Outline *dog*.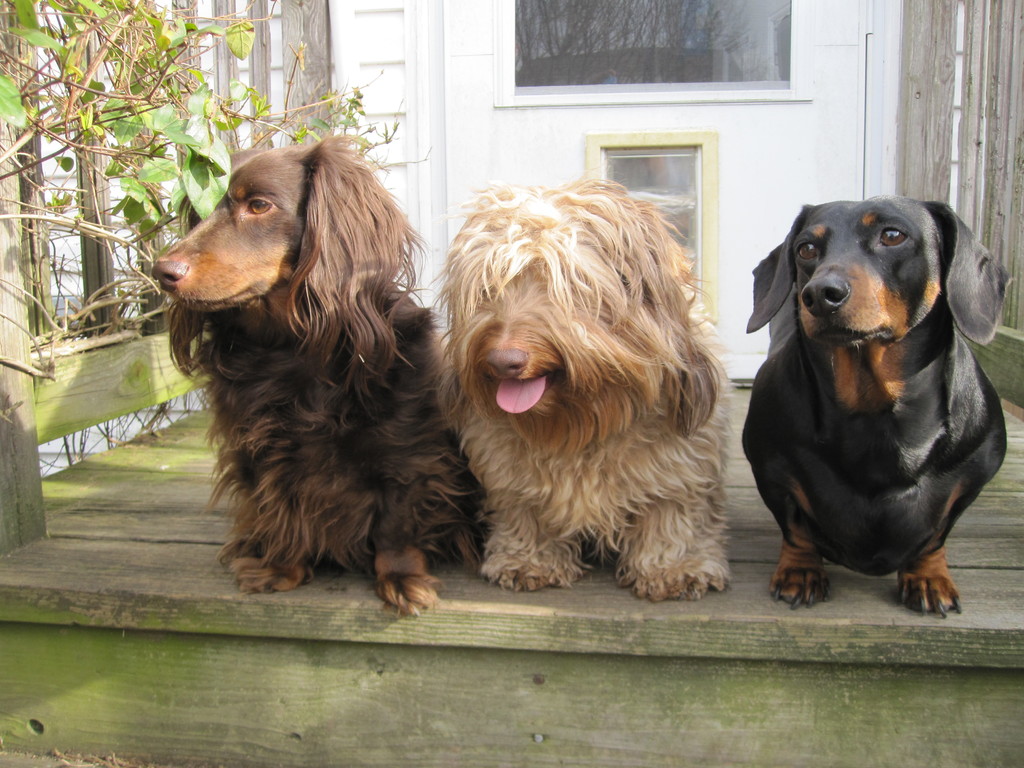
Outline: 741:192:1019:621.
